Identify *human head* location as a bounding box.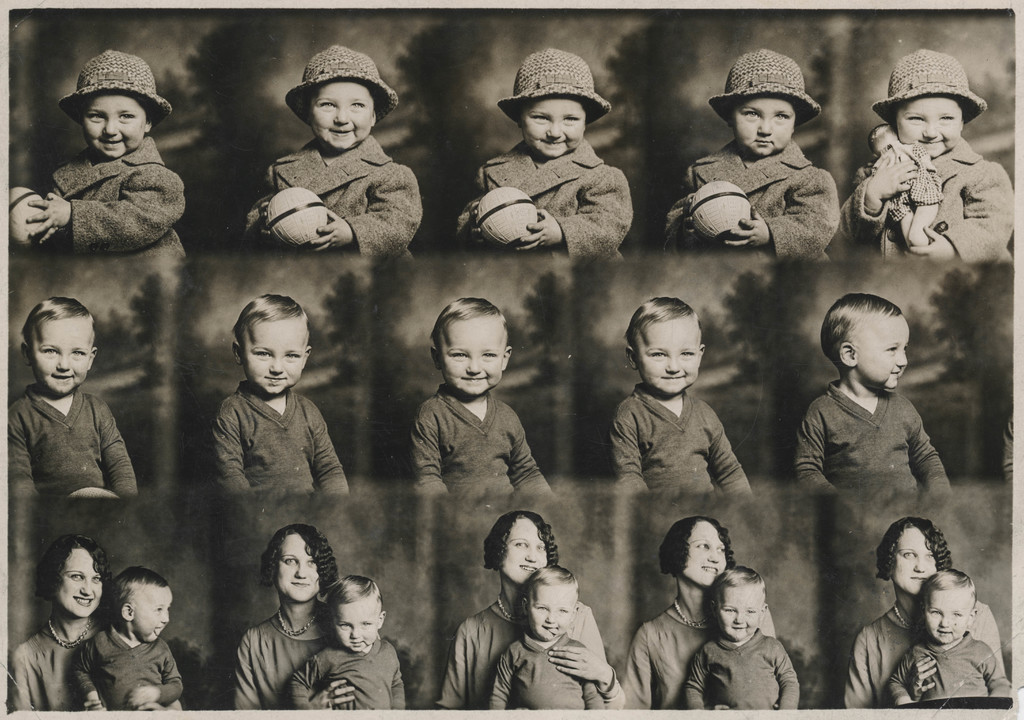
x1=653 y1=520 x2=738 y2=595.
